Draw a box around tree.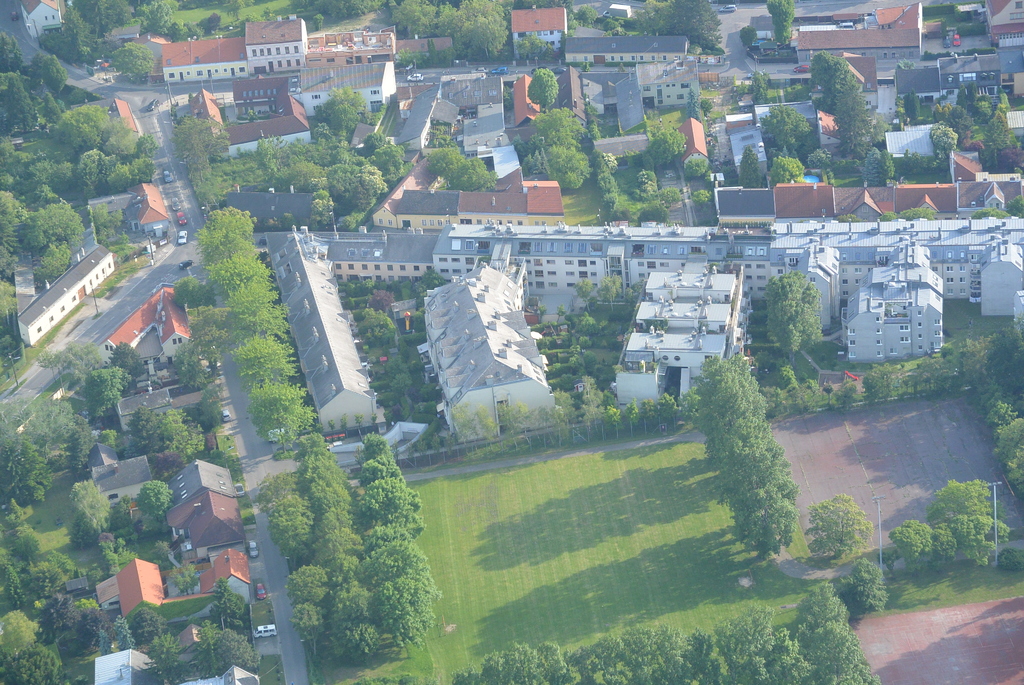
box(767, 0, 795, 47).
